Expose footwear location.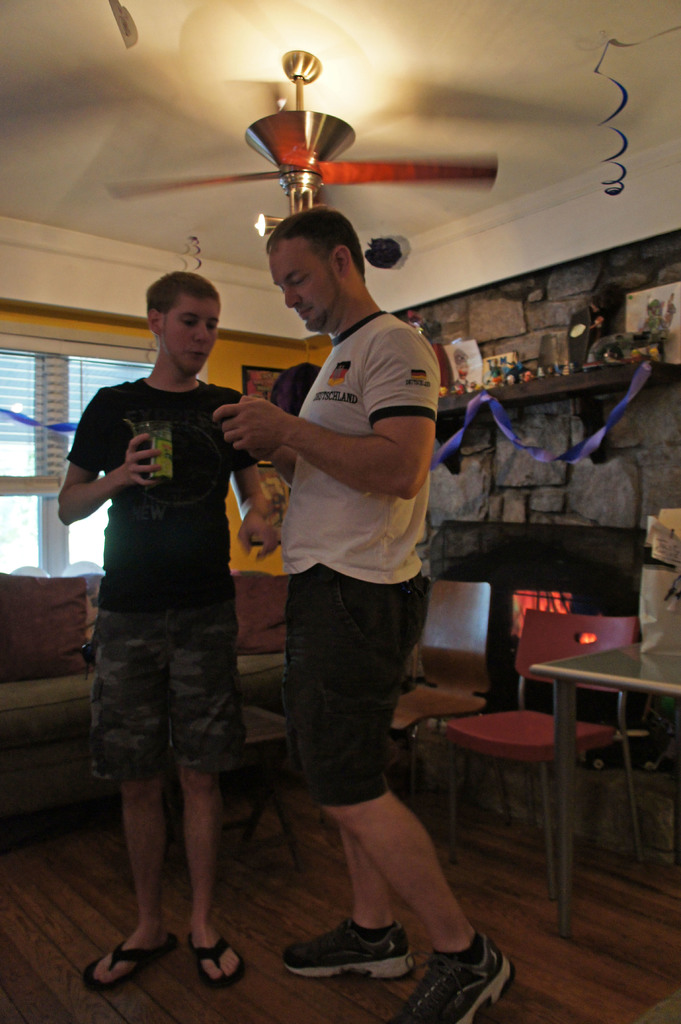
Exposed at Rect(281, 910, 410, 977).
